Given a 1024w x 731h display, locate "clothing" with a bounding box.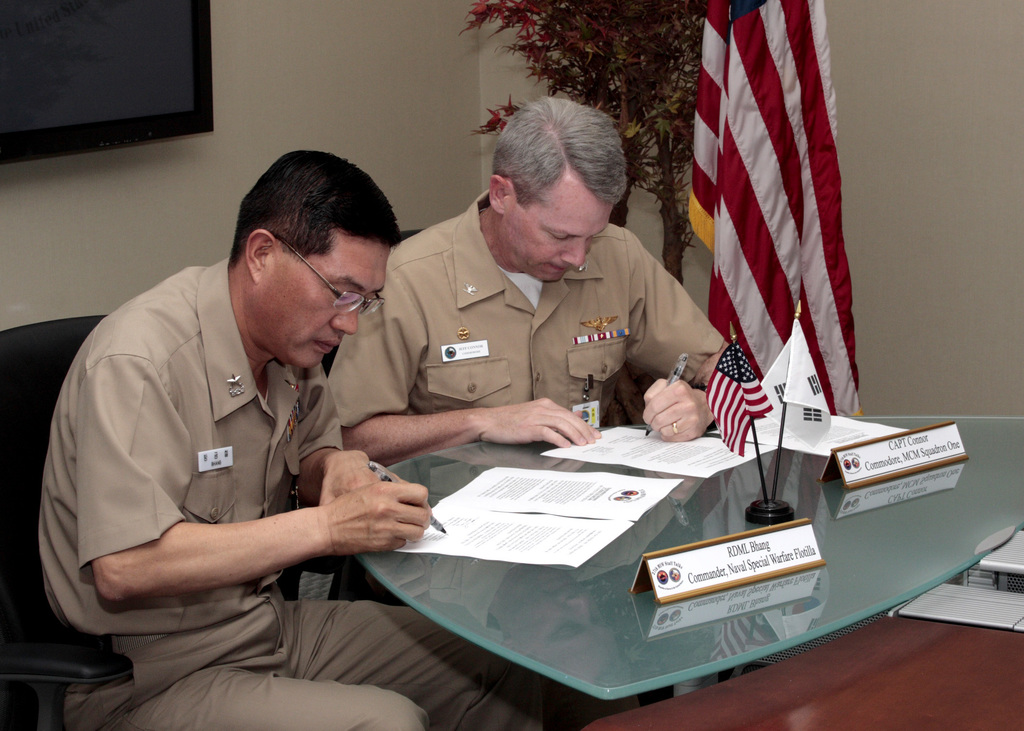
Located: crop(326, 191, 728, 730).
